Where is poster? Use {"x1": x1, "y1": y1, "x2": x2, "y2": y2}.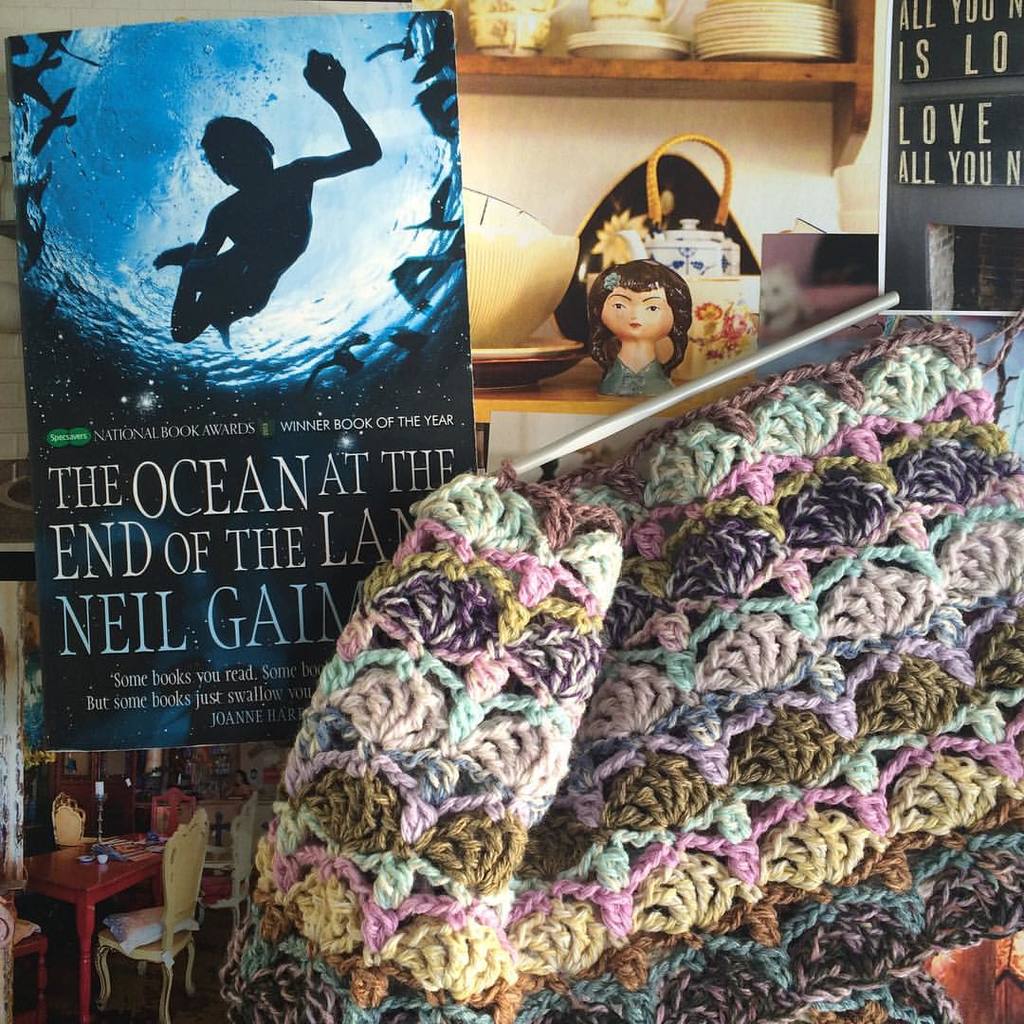
{"x1": 0, "y1": 16, "x2": 481, "y2": 751}.
